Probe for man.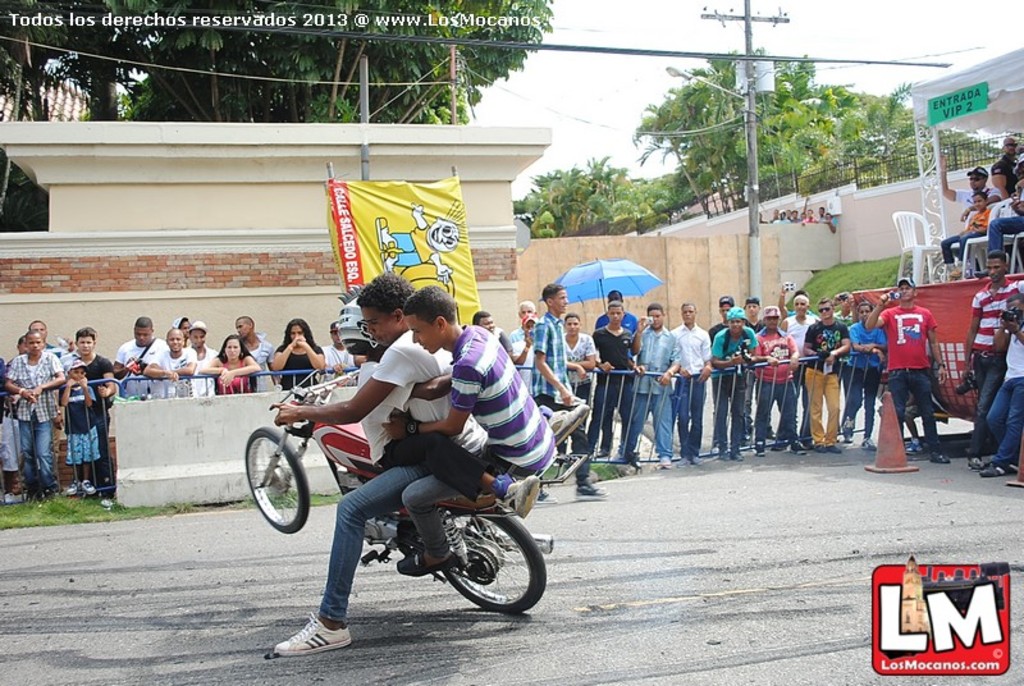
Probe result: 959, 250, 1020, 474.
